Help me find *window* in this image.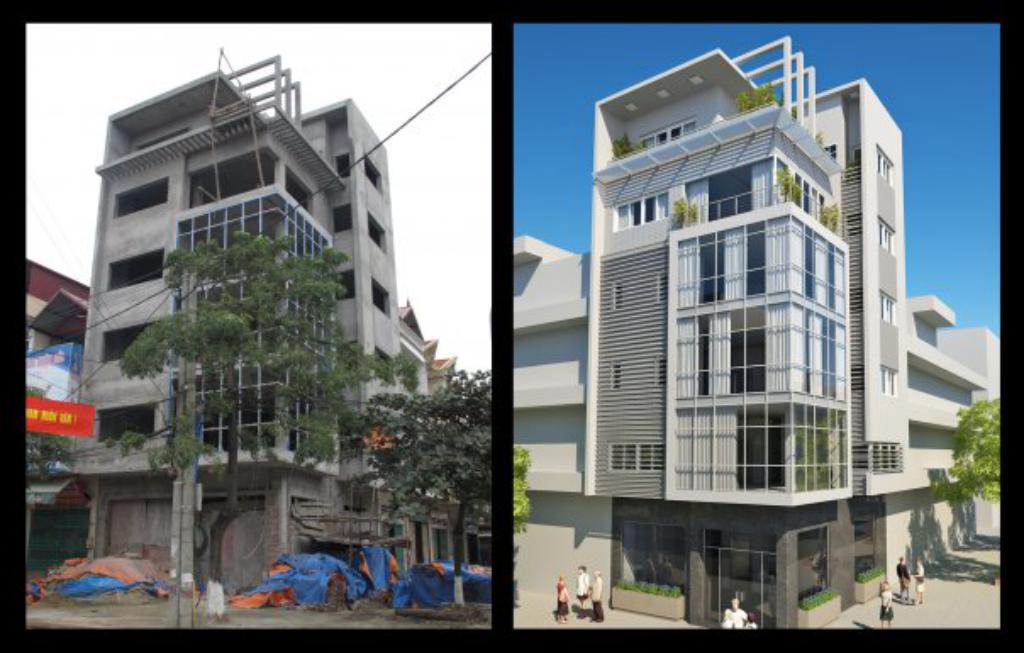
Found it: {"left": 614, "top": 193, "right": 670, "bottom": 236}.
